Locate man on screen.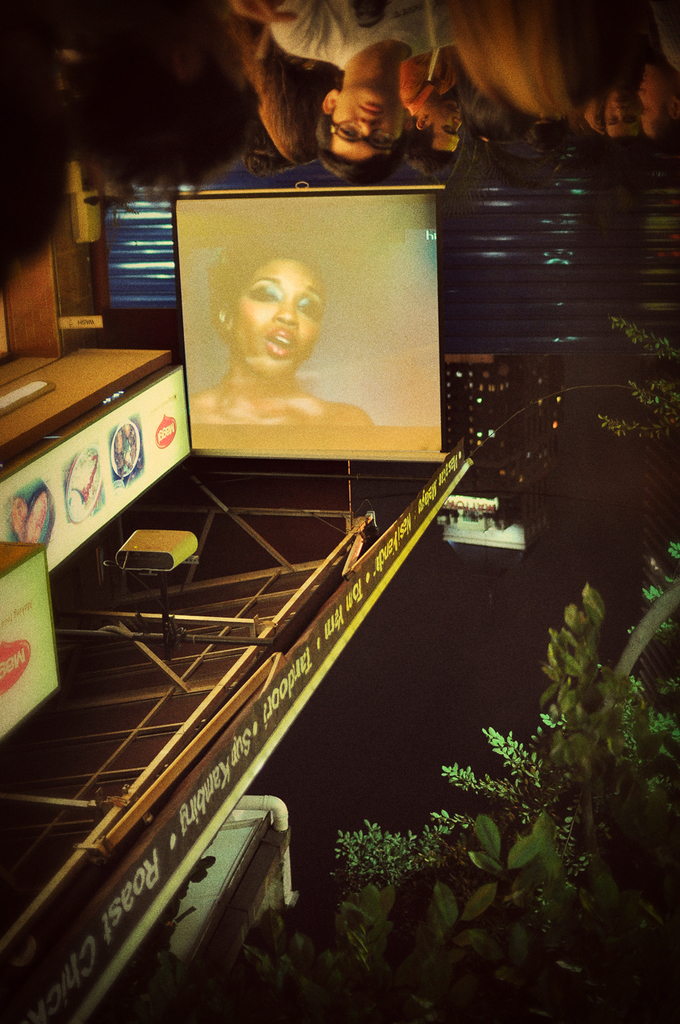
On screen at {"left": 400, "top": 48, "right": 463, "bottom": 180}.
